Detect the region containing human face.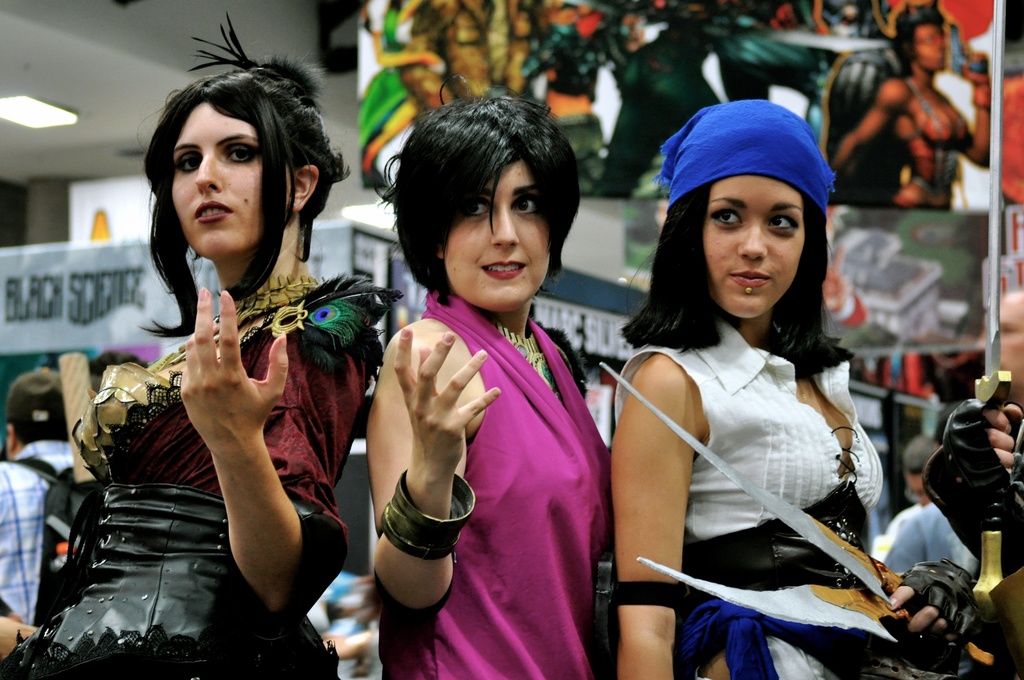
[177,98,294,262].
